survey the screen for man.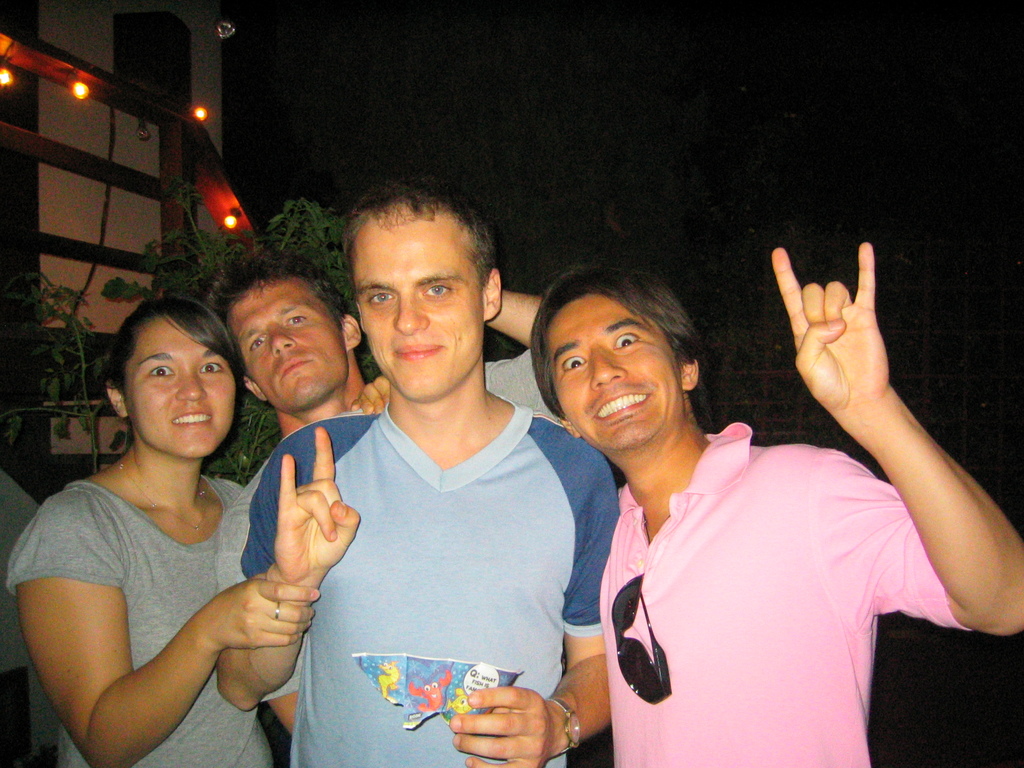
Survey found: locate(212, 257, 556, 735).
